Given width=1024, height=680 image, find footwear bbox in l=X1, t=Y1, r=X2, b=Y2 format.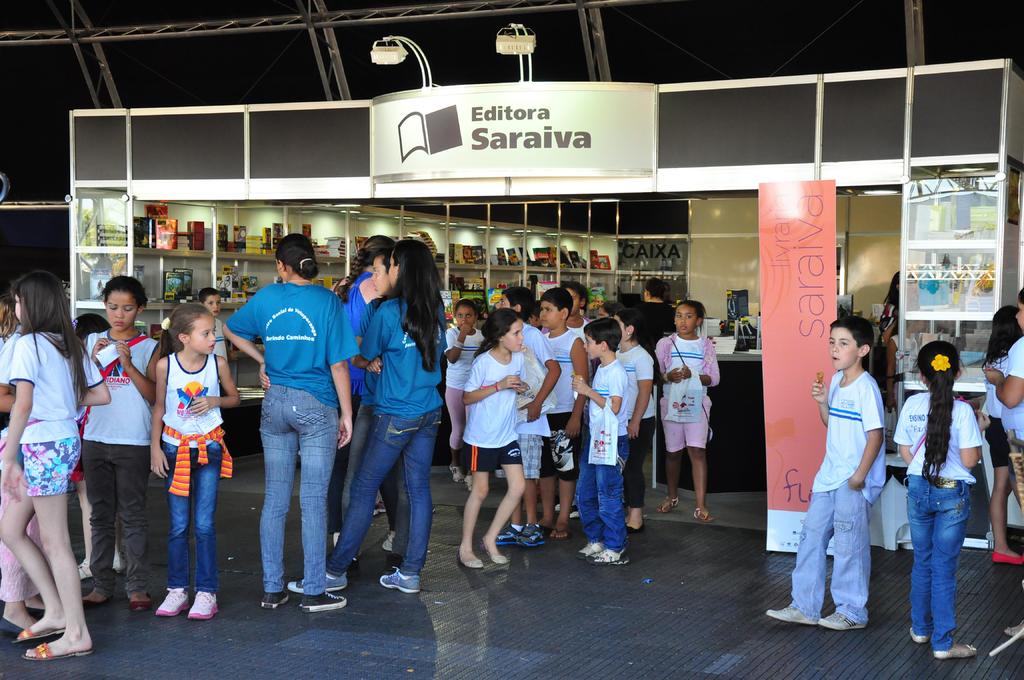
l=693, t=508, r=716, b=523.
